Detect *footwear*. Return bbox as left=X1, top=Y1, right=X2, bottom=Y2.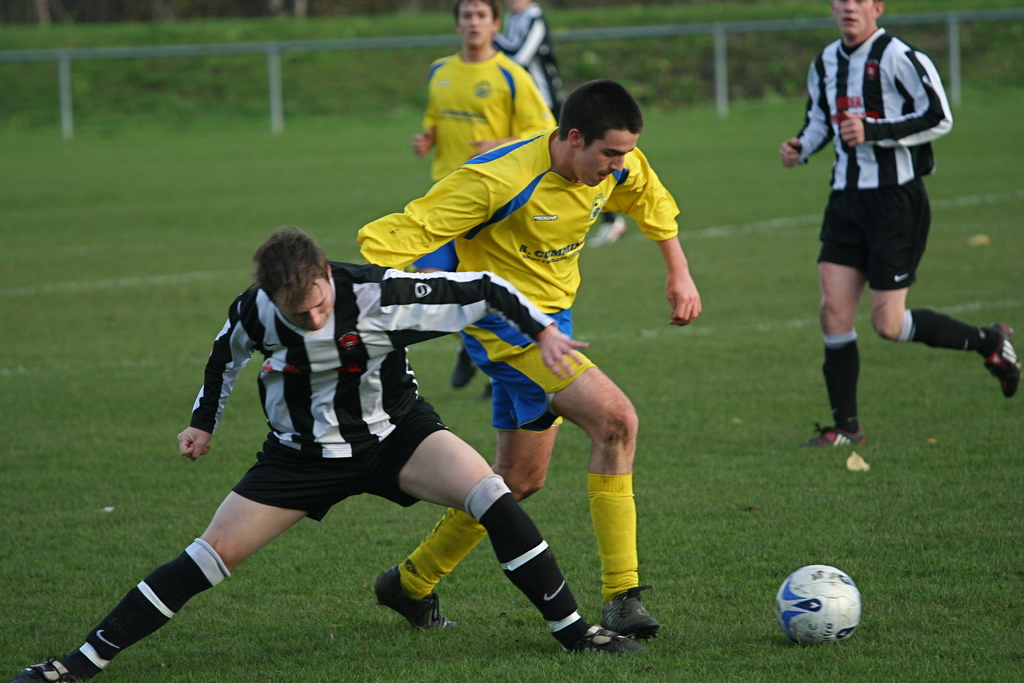
left=808, top=420, right=869, bottom=454.
